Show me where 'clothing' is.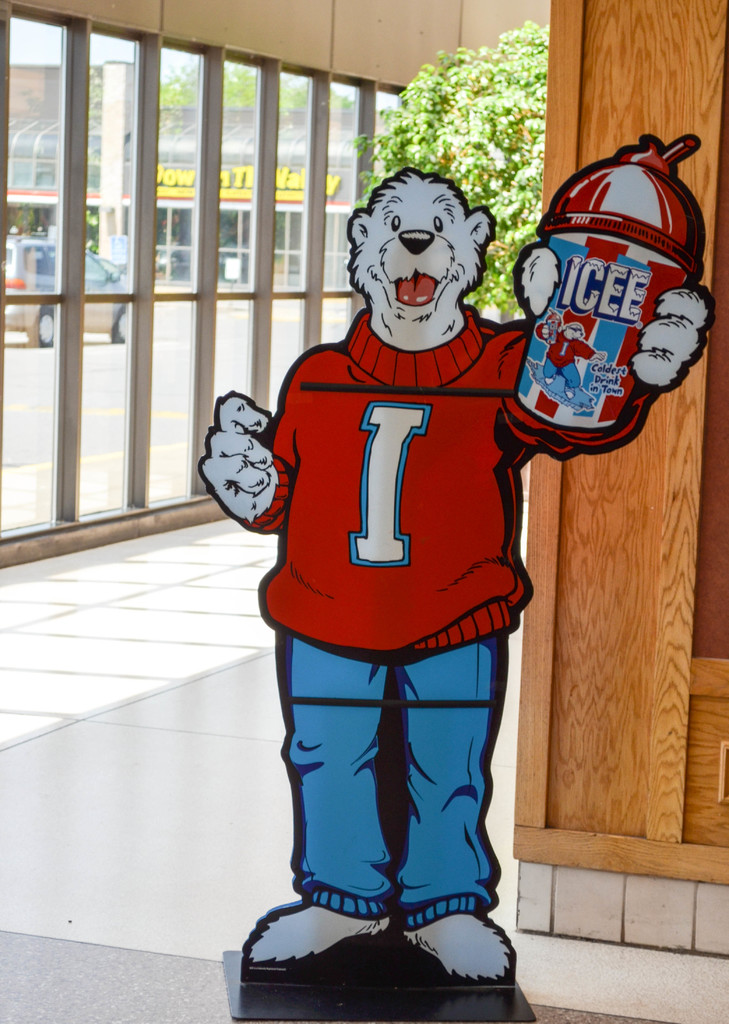
'clothing' is at [252,271,564,916].
